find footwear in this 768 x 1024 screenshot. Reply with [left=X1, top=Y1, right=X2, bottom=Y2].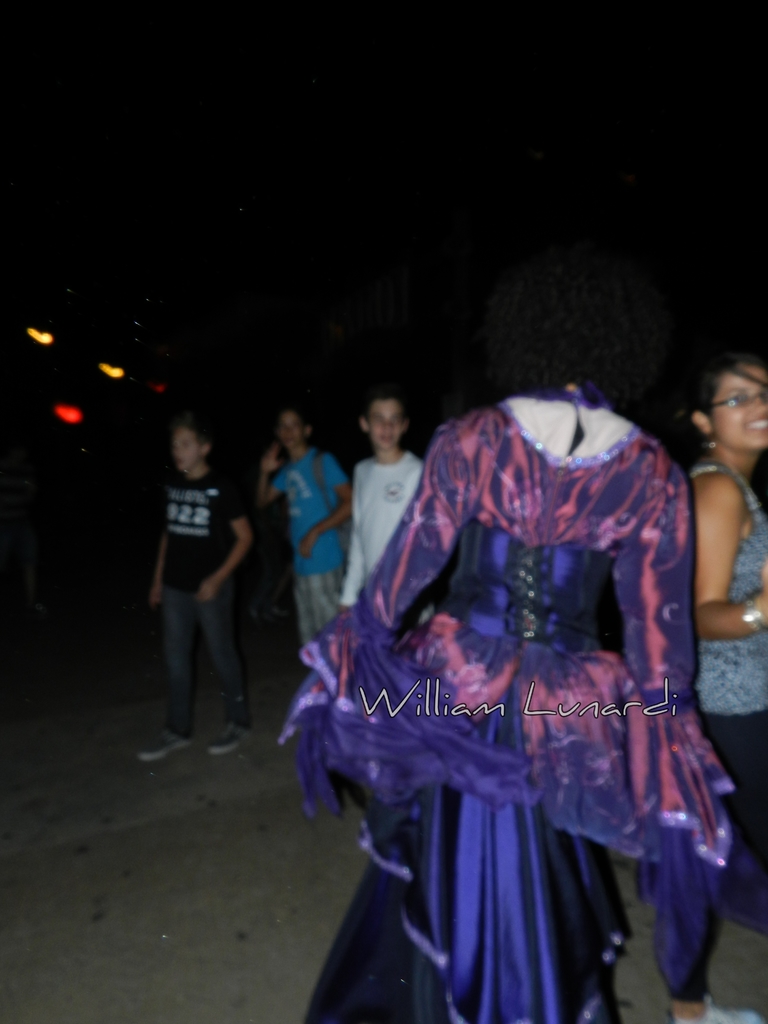
[left=205, top=719, right=254, bottom=755].
